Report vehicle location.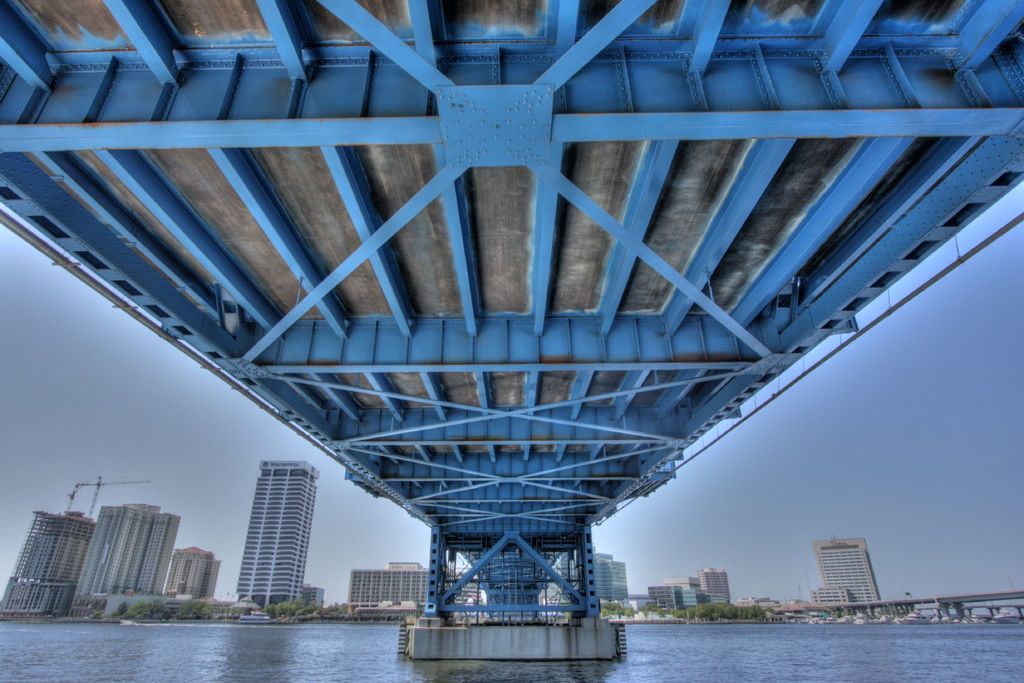
Report: {"left": 896, "top": 604, "right": 934, "bottom": 625}.
